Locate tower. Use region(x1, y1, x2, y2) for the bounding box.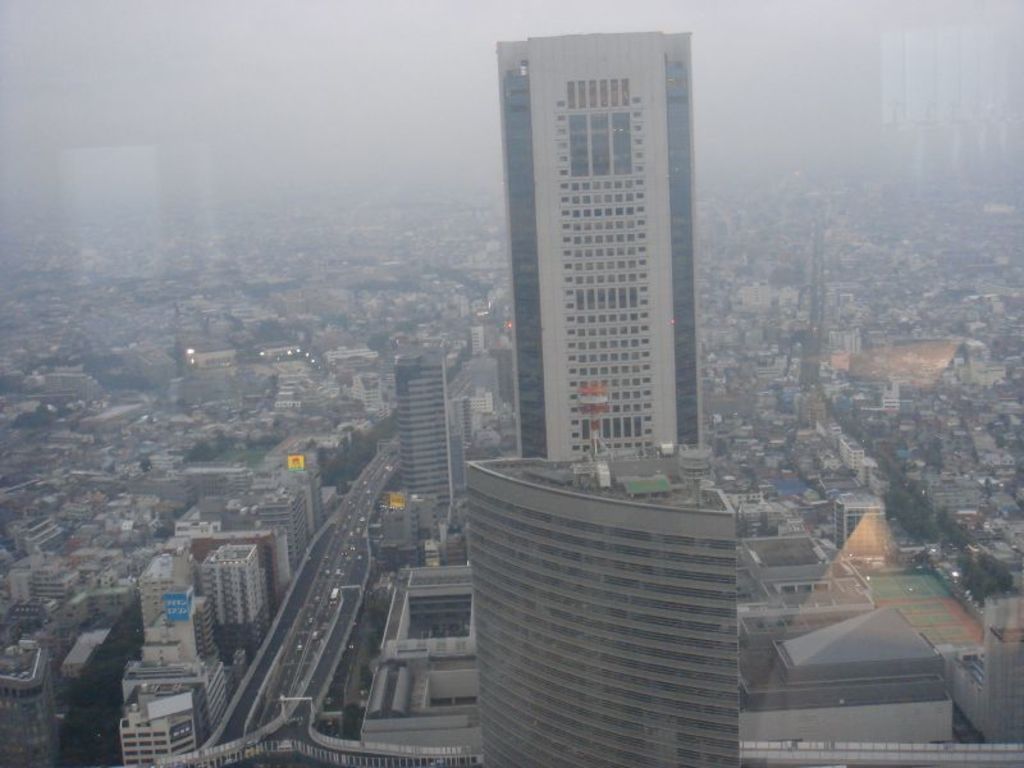
region(829, 493, 892, 557).
